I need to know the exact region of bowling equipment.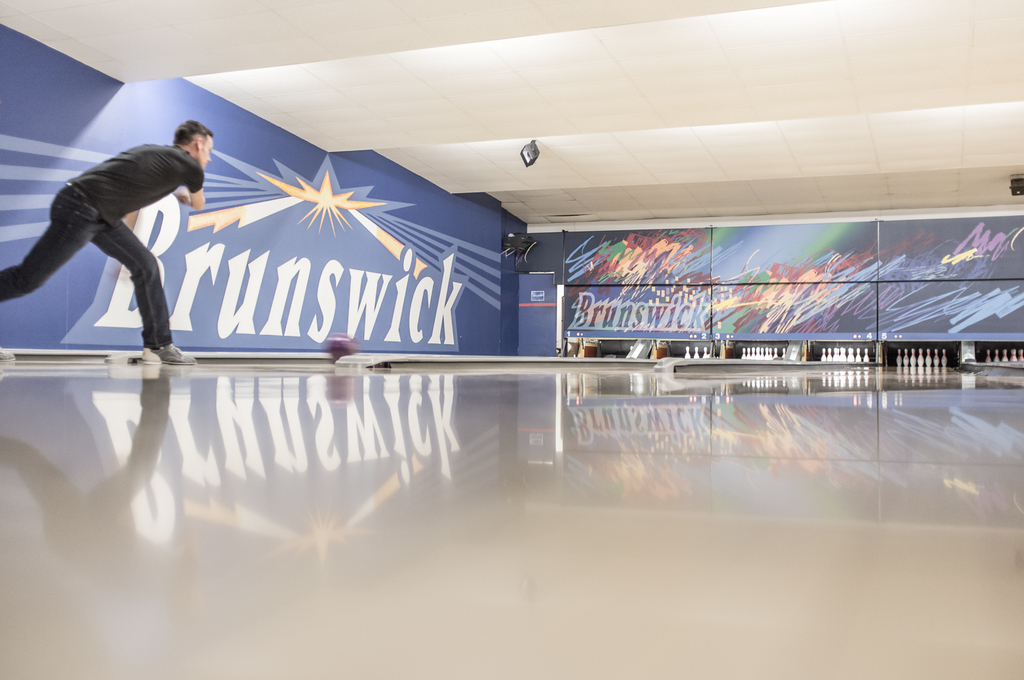
Region: (324,332,355,361).
